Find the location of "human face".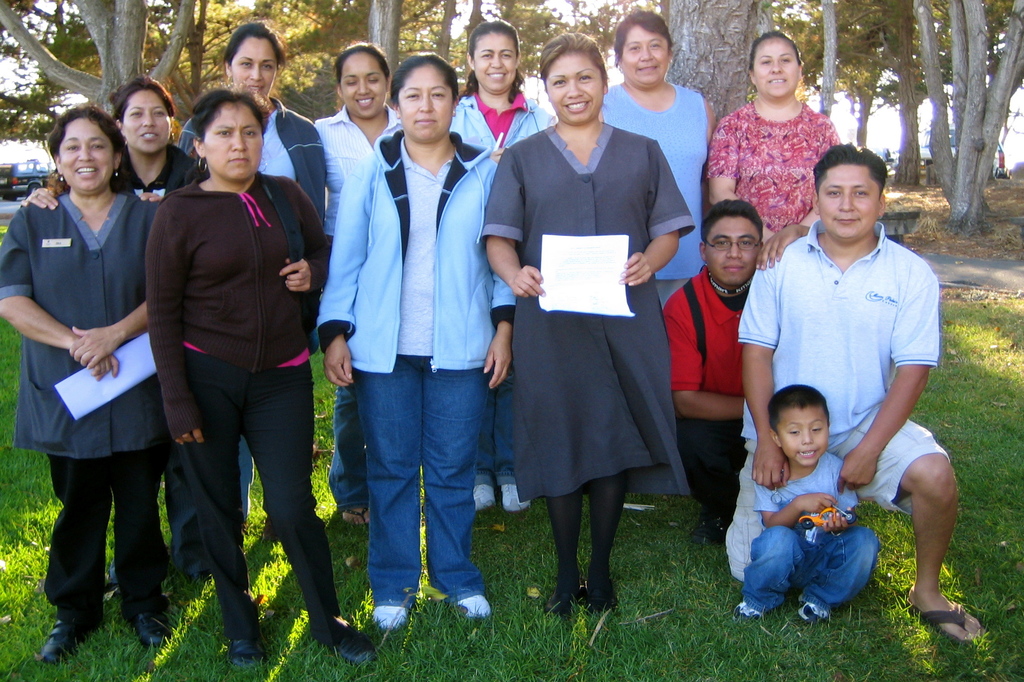
Location: [x1=240, y1=40, x2=276, y2=94].
